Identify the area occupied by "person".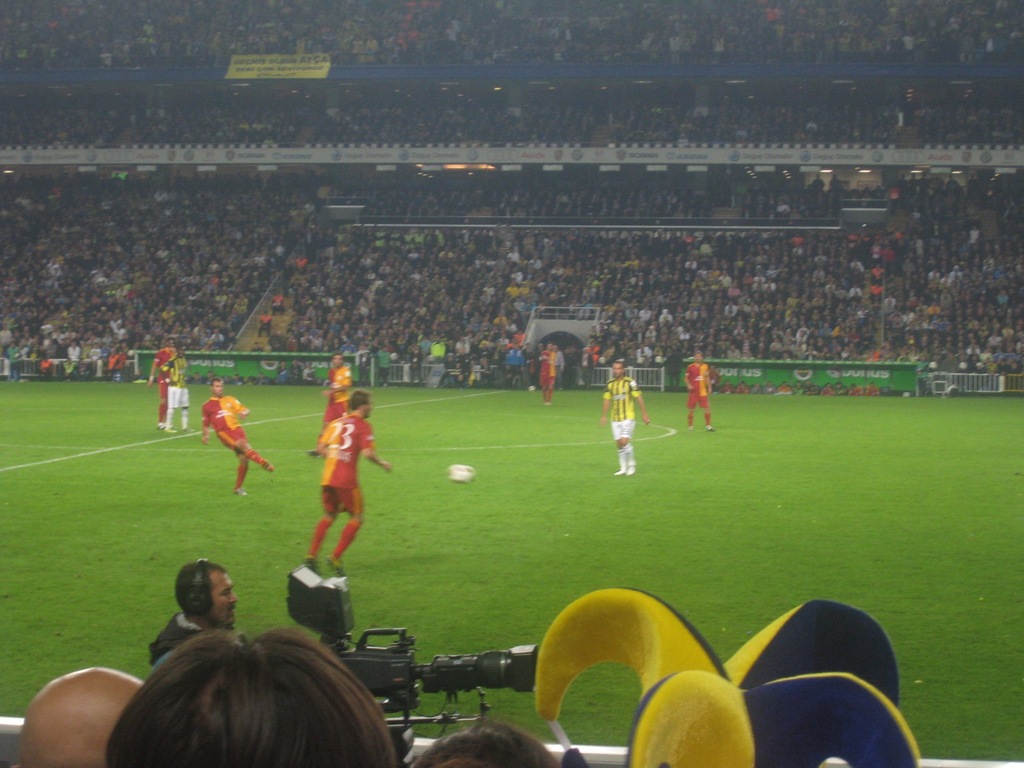
Area: x1=307, y1=339, x2=355, y2=460.
